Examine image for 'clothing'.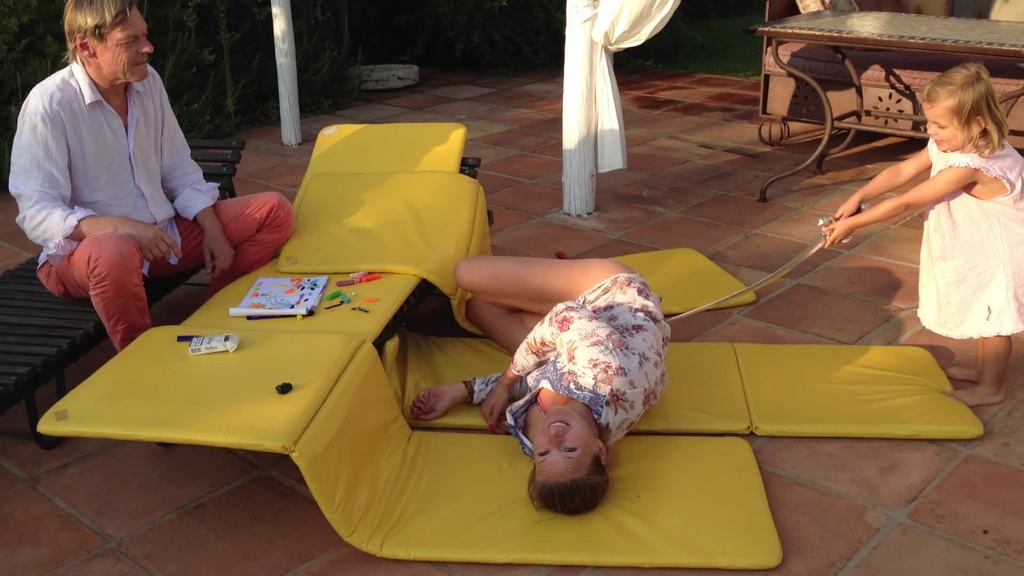
Examination result: [left=10, top=56, right=294, bottom=356].
